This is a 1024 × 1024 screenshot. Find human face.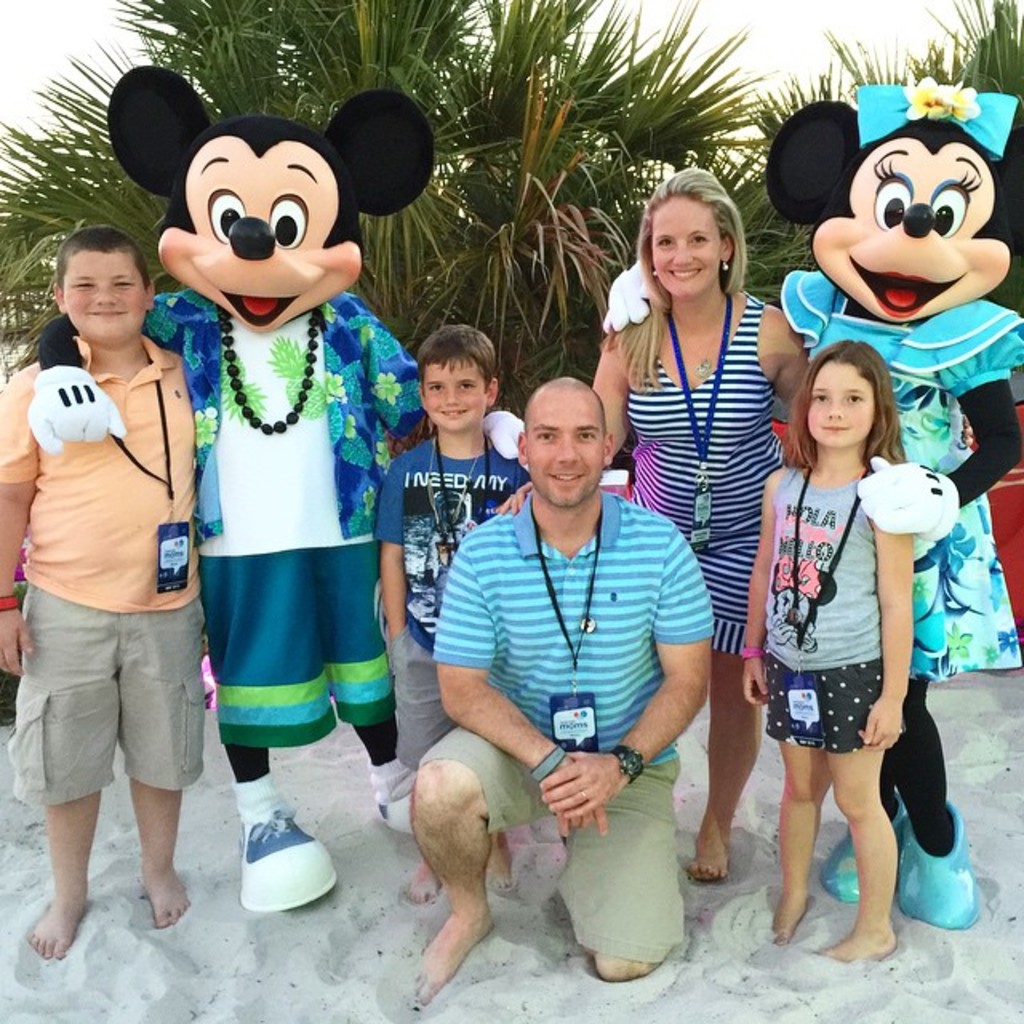
Bounding box: [x1=805, y1=362, x2=878, y2=445].
